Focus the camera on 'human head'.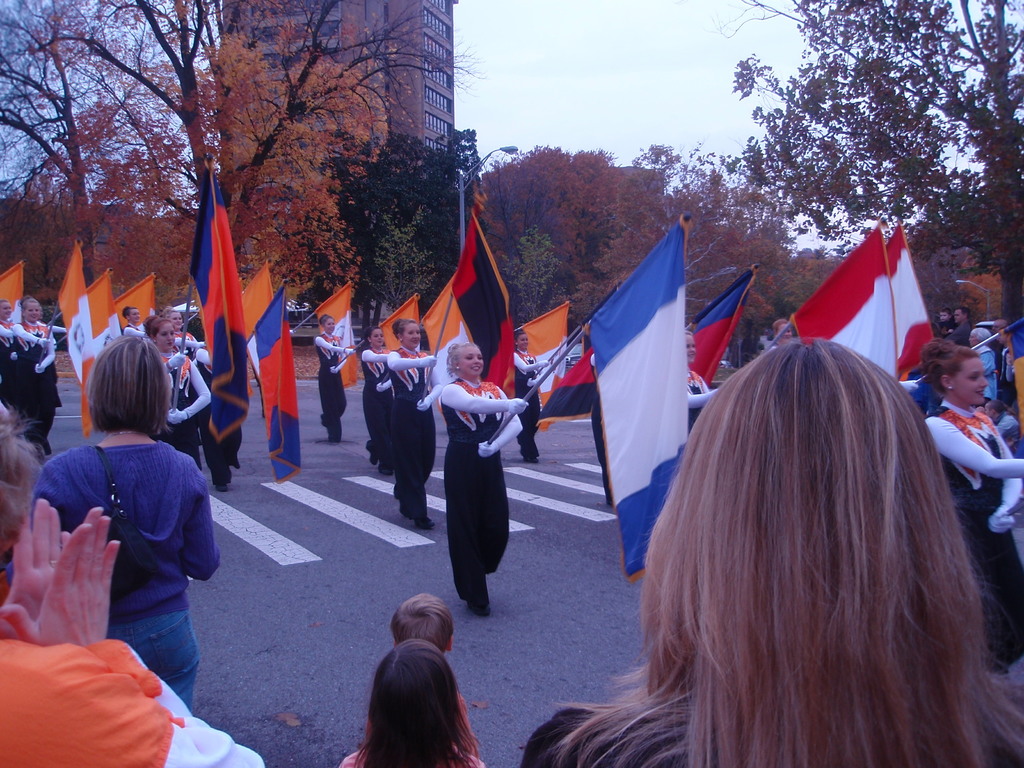
Focus region: 684:332:696:363.
